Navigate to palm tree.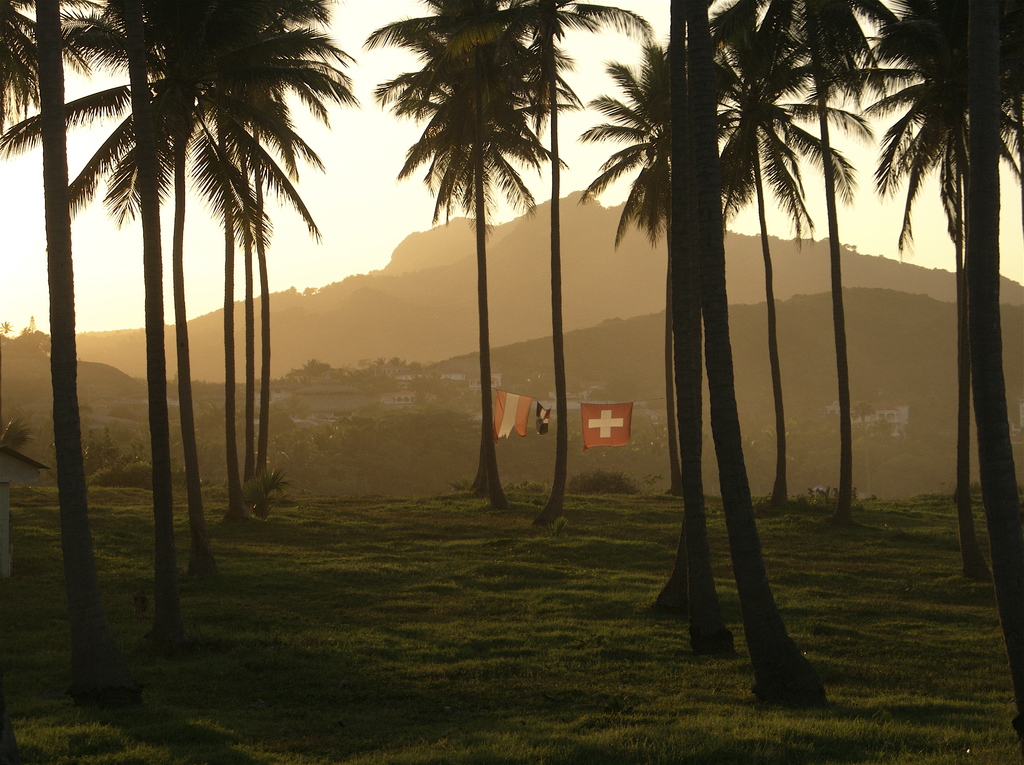
Navigation target: region(381, 0, 558, 505).
